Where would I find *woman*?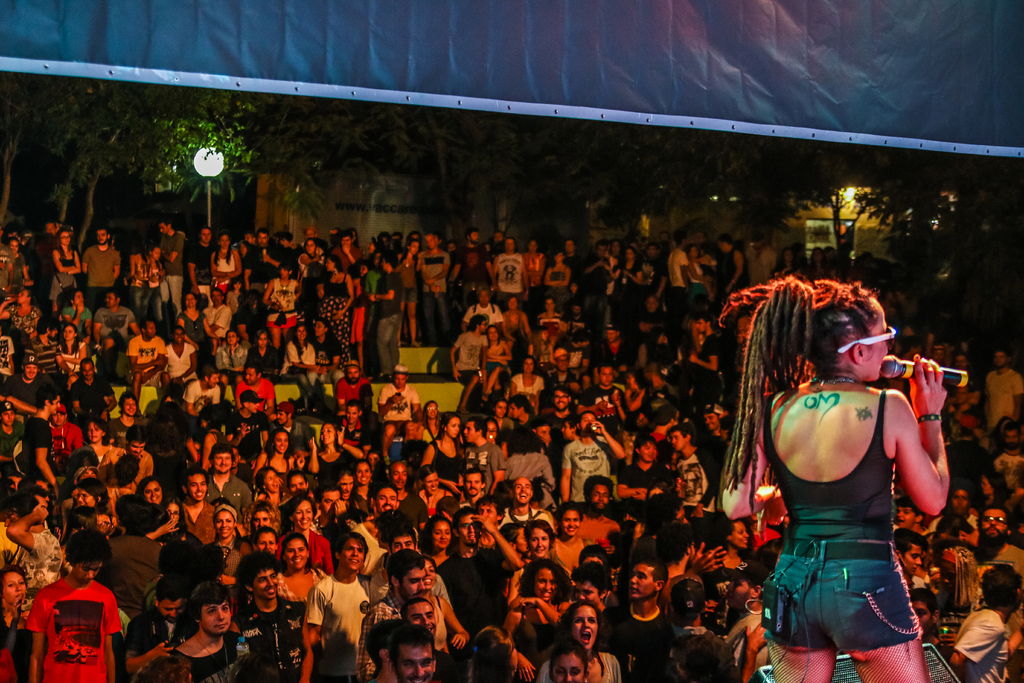
At left=730, top=258, right=959, bottom=680.
